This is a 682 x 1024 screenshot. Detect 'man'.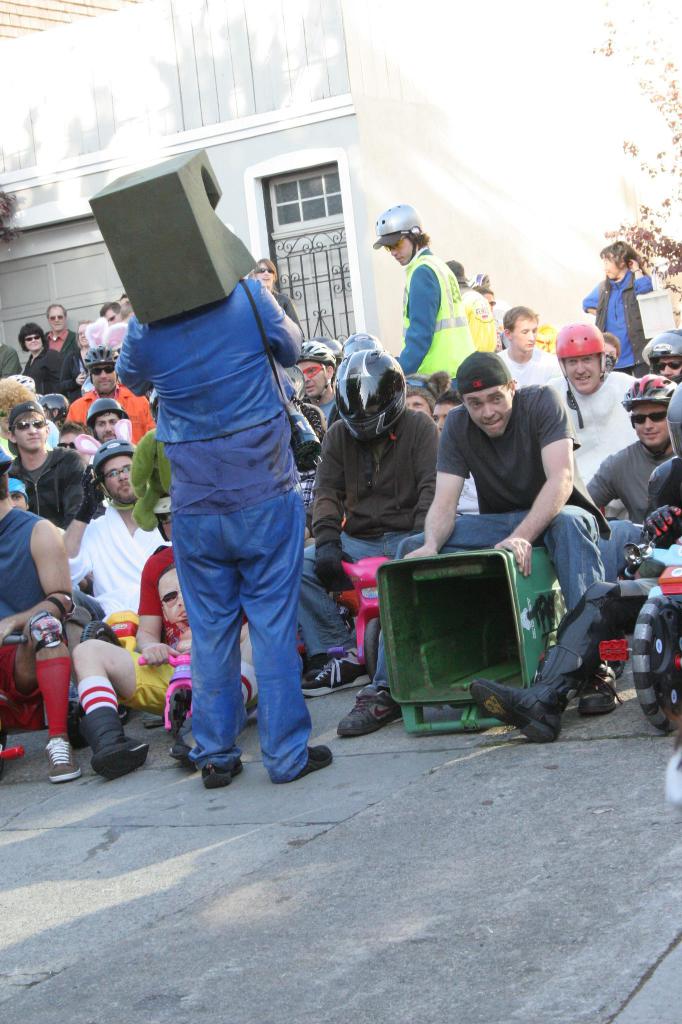
[left=115, top=276, right=335, bottom=786].
